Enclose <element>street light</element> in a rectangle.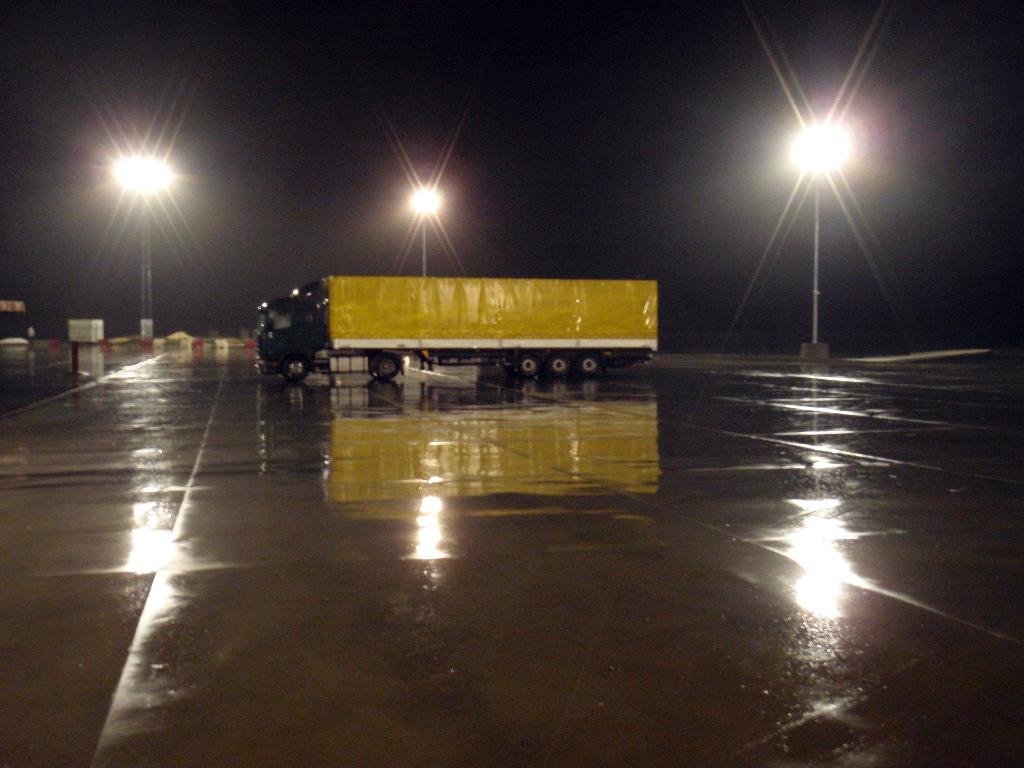
l=788, t=113, r=858, b=364.
